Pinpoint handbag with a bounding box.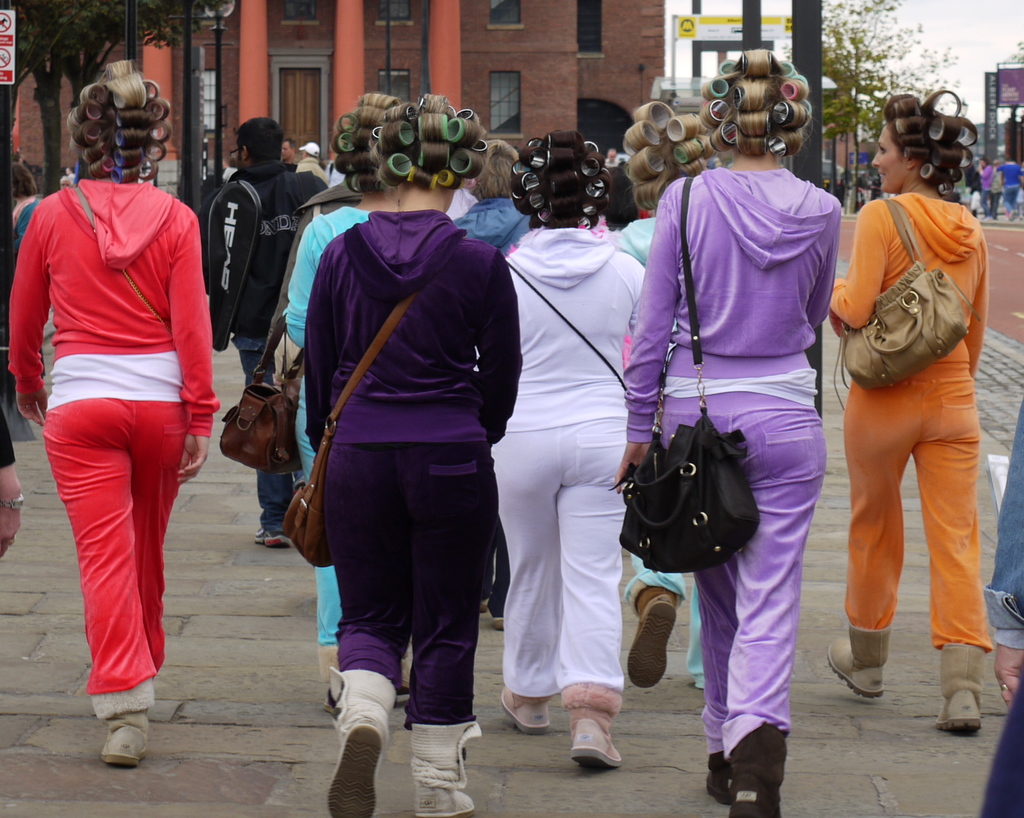
614,179,764,573.
